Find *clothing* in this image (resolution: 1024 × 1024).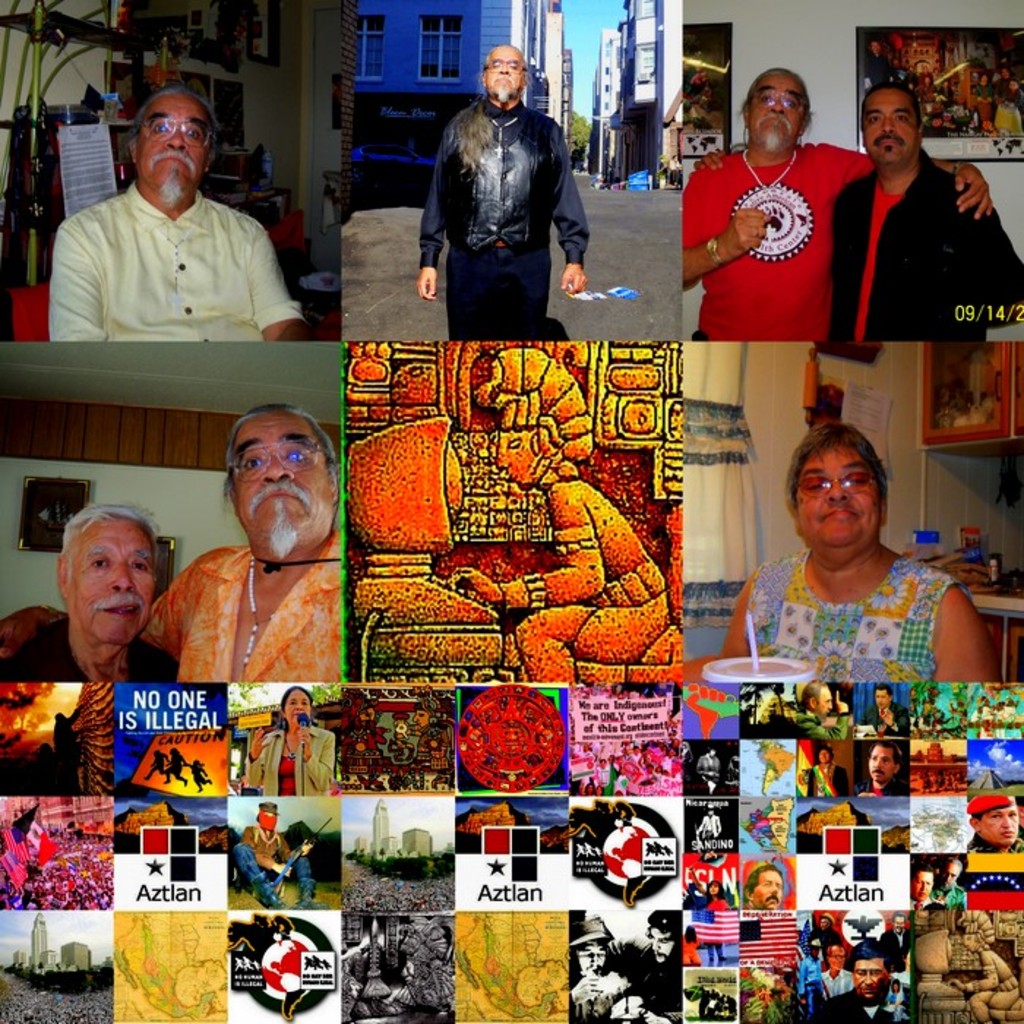
244,723,339,797.
